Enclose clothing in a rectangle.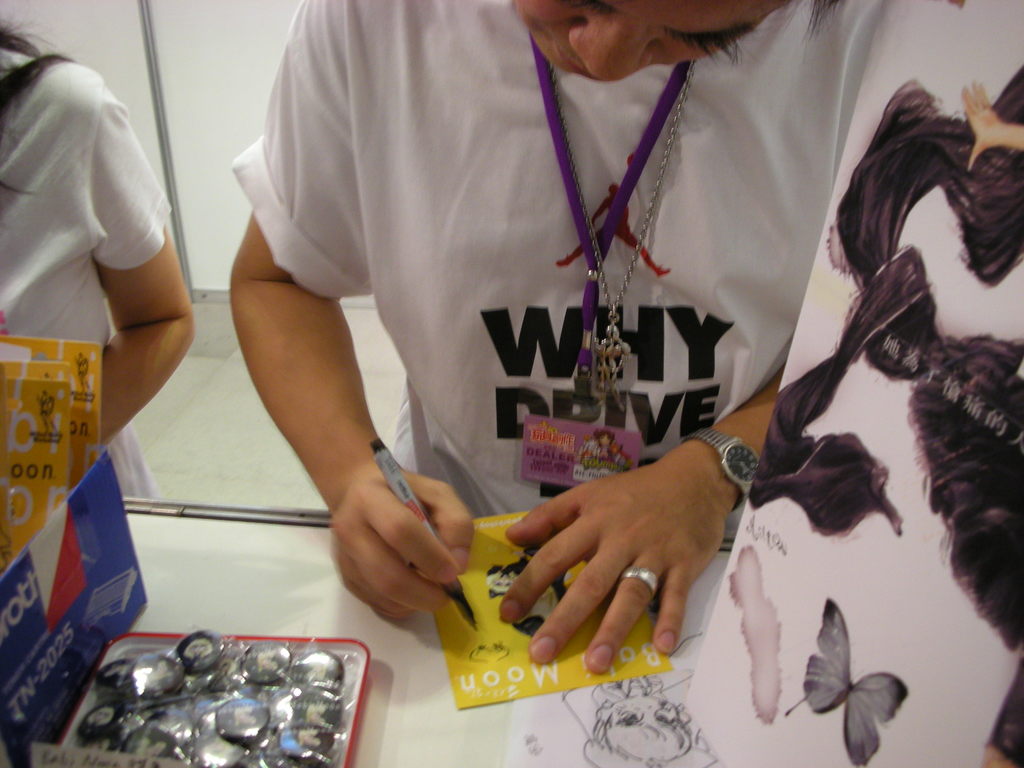
detection(227, 0, 885, 515).
